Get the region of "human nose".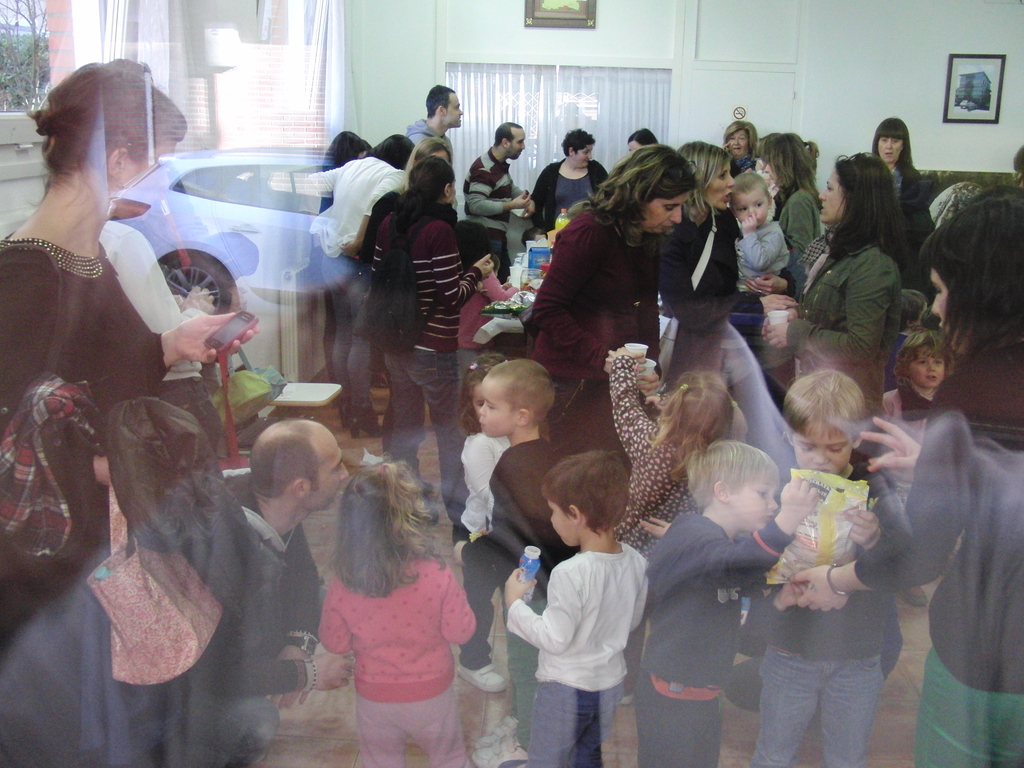
819 188 828 202.
